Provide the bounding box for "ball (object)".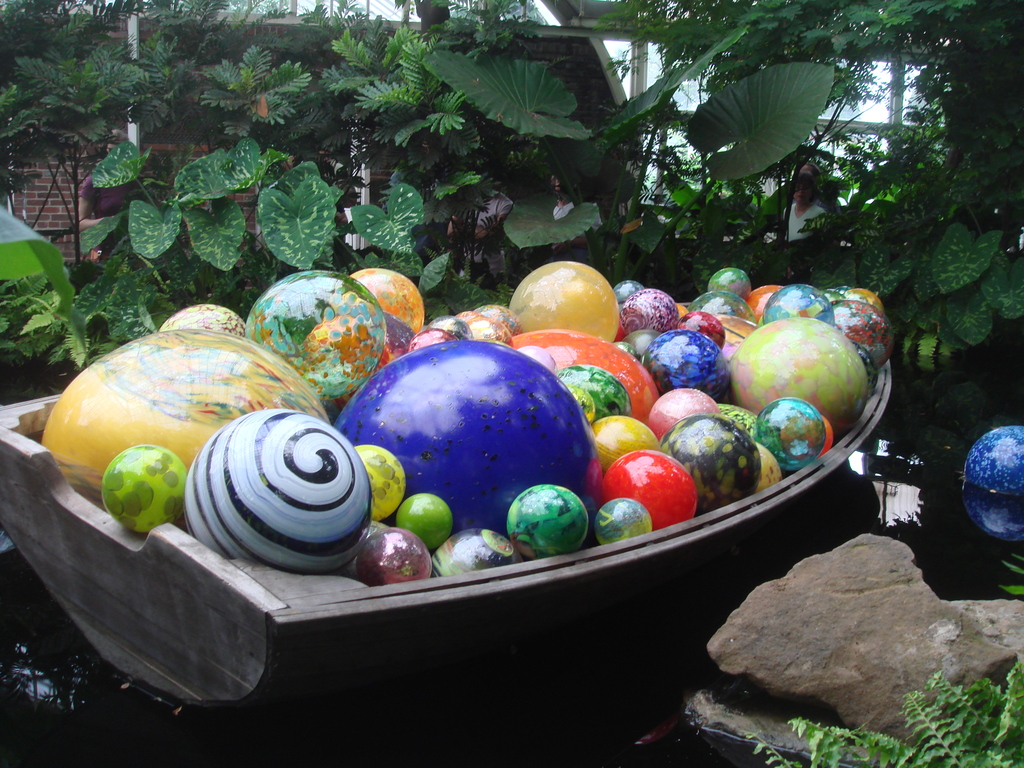
594, 504, 662, 542.
